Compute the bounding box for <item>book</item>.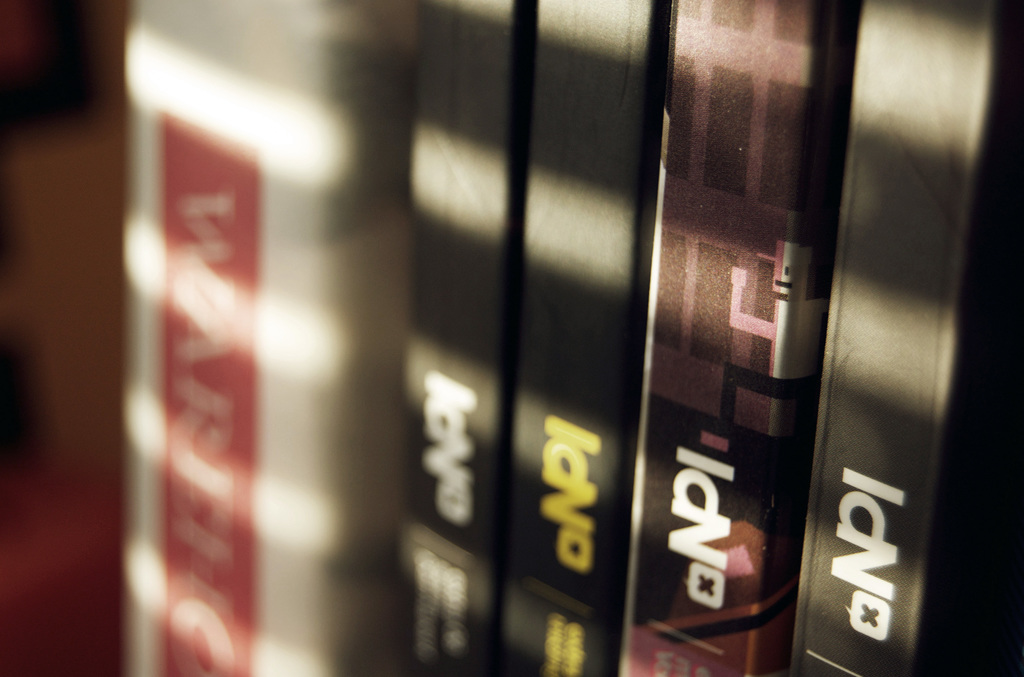
x1=385, y1=0, x2=524, y2=676.
